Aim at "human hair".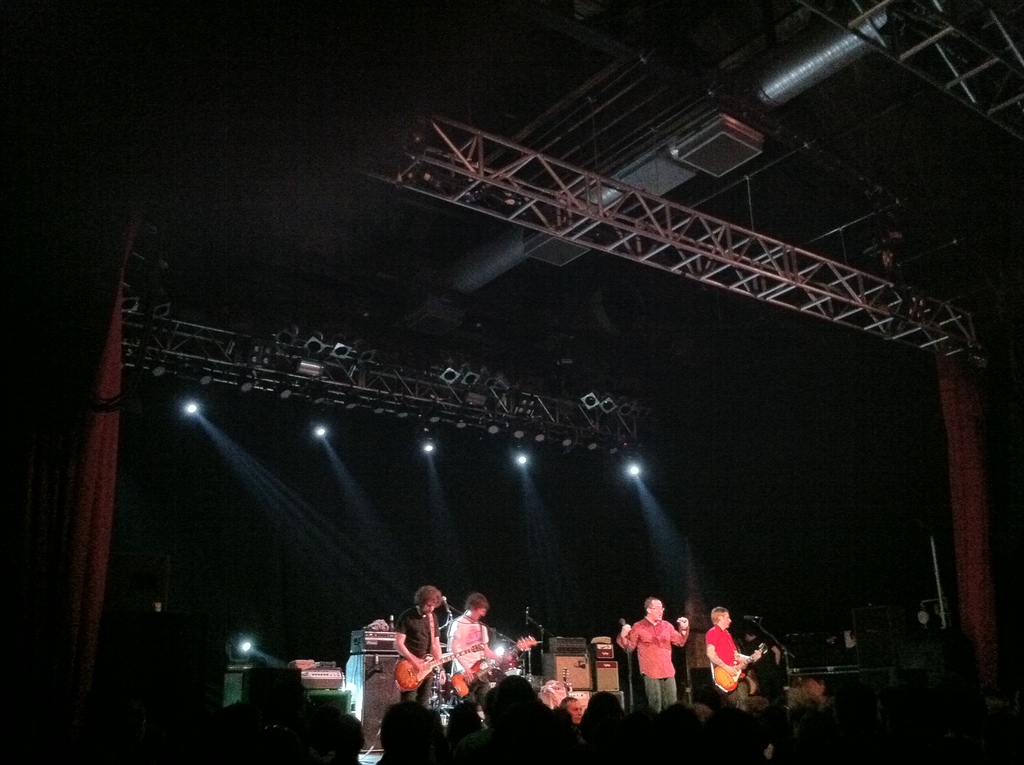
Aimed at 412, 579, 449, 618.
